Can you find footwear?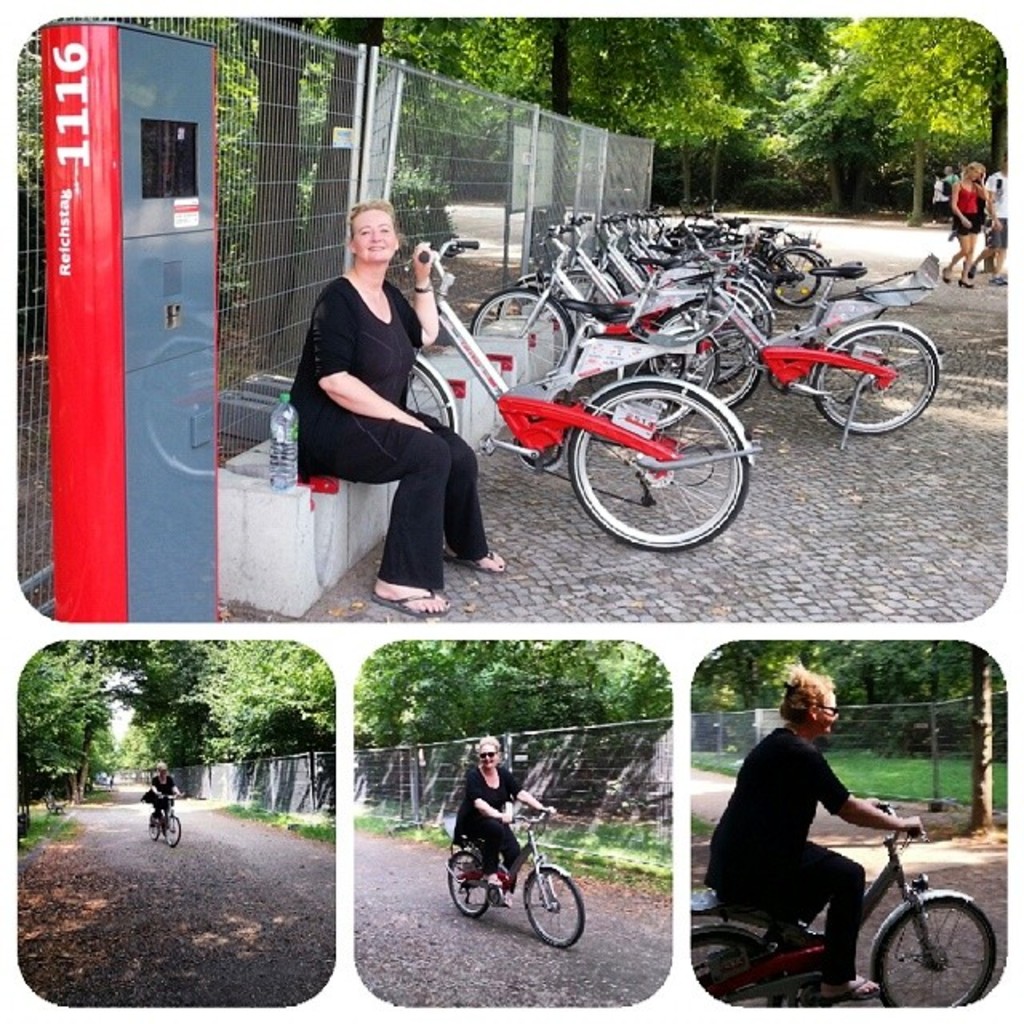
Yes, bounding box: (x1=438, y1=547, x2=506, y2=578).
